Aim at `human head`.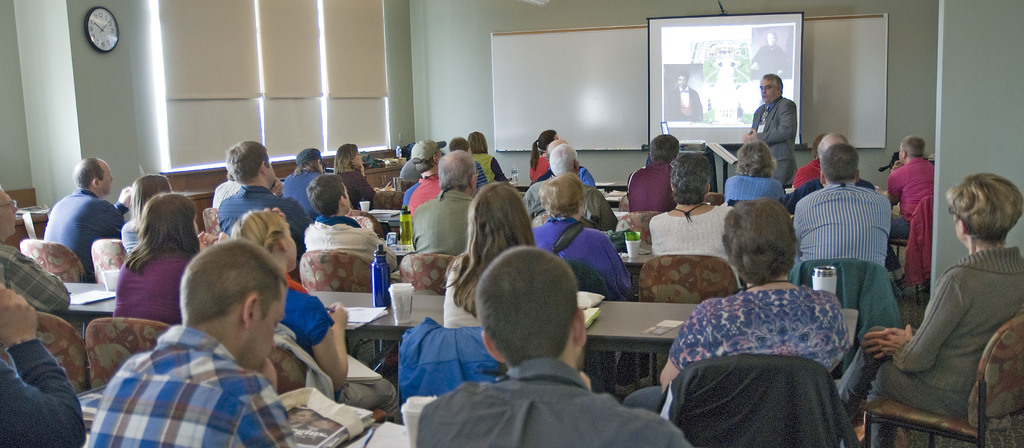
Aimed at 669, 154, 712, 203.
